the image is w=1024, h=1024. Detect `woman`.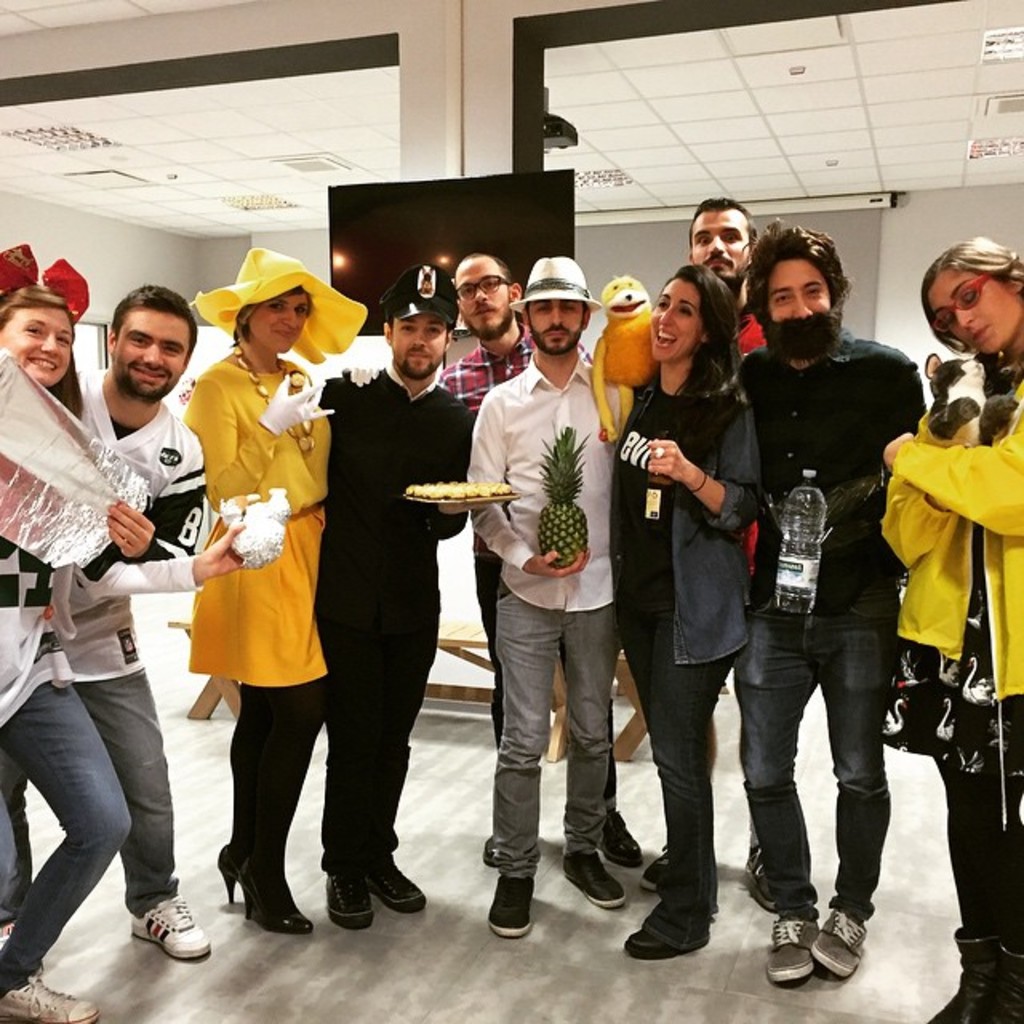
Detection: bbox=[178, 274, 342, 939].
